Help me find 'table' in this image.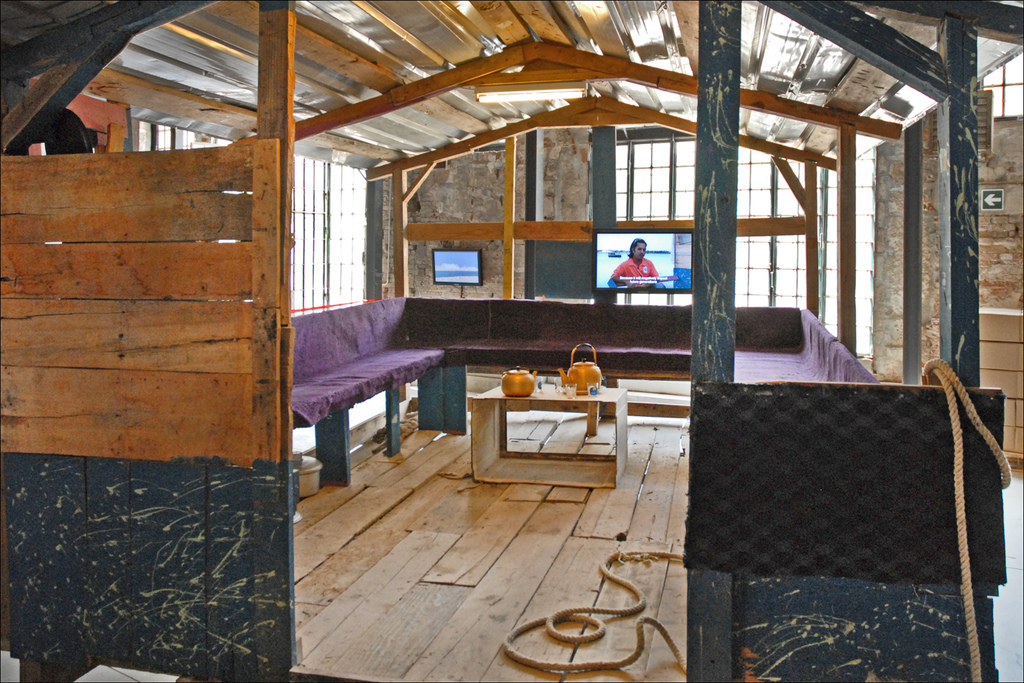
Found it: locate(477, 365, 620, 489).
